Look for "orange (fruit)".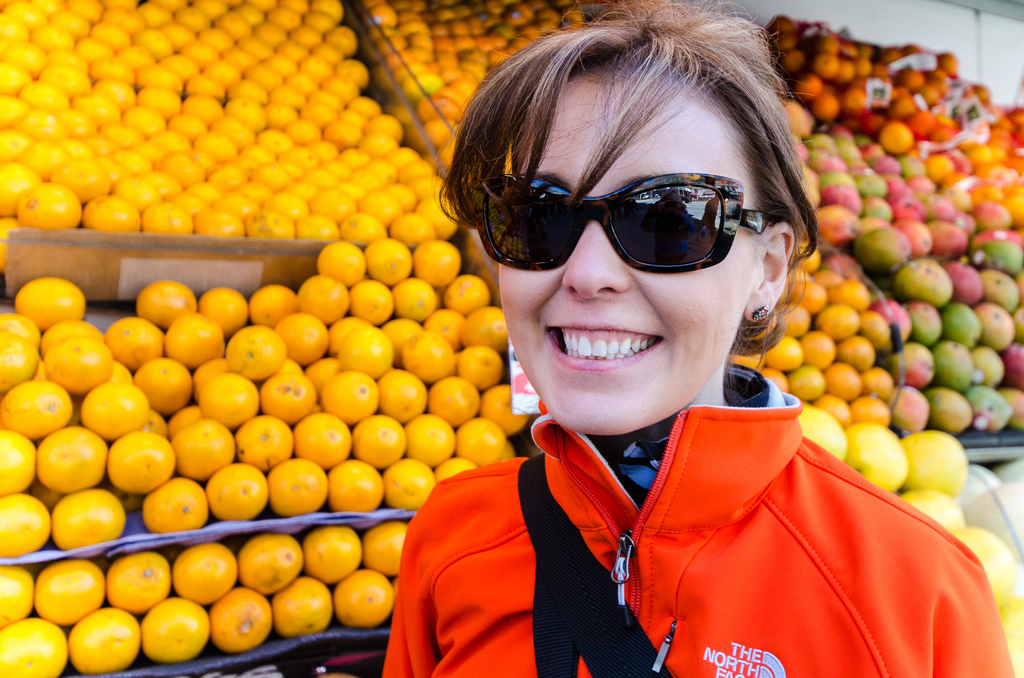
Found: l=850, t=368, r=896, b=393.
